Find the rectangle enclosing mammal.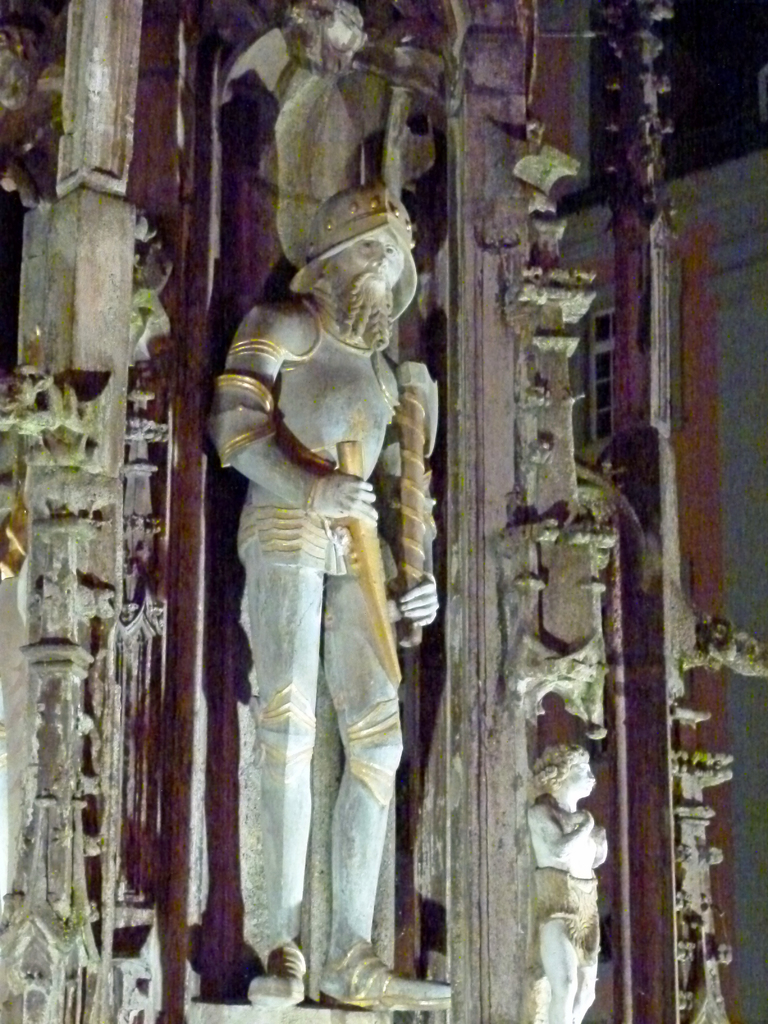
BBox(523, 732, 612, 1023).
